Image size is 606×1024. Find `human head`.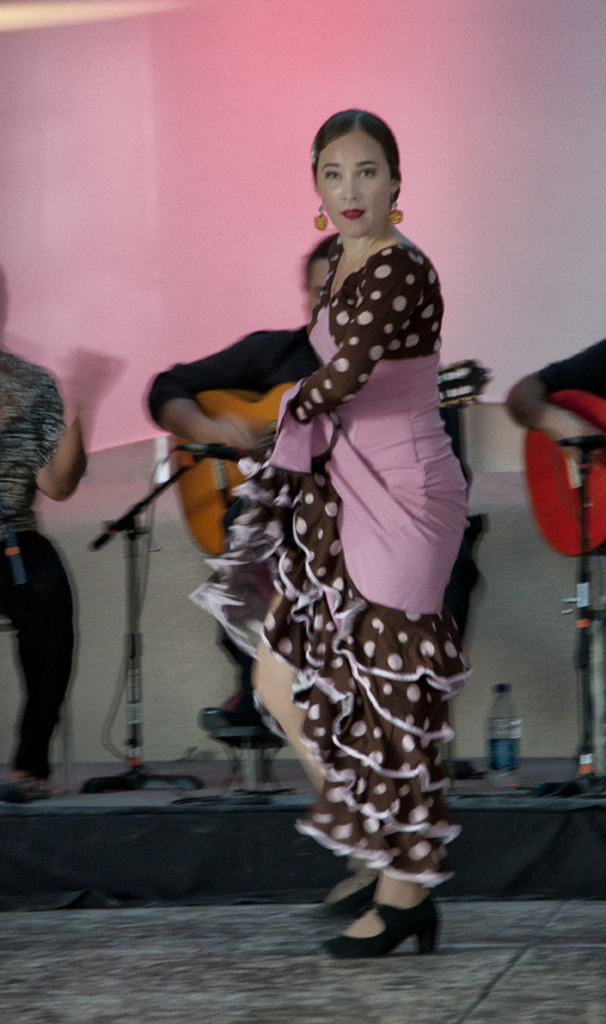
{"left": 298, "top": 236, "right": 335, "bottom": 317}.
